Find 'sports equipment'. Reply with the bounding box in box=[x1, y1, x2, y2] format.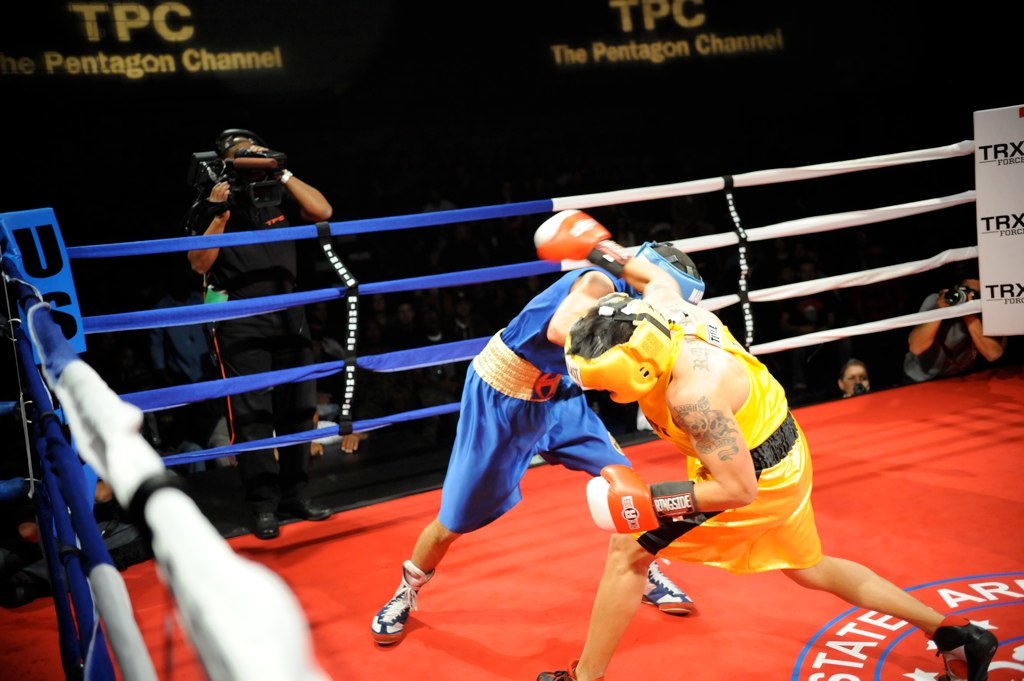
box=[372, 563, 429, 644].
